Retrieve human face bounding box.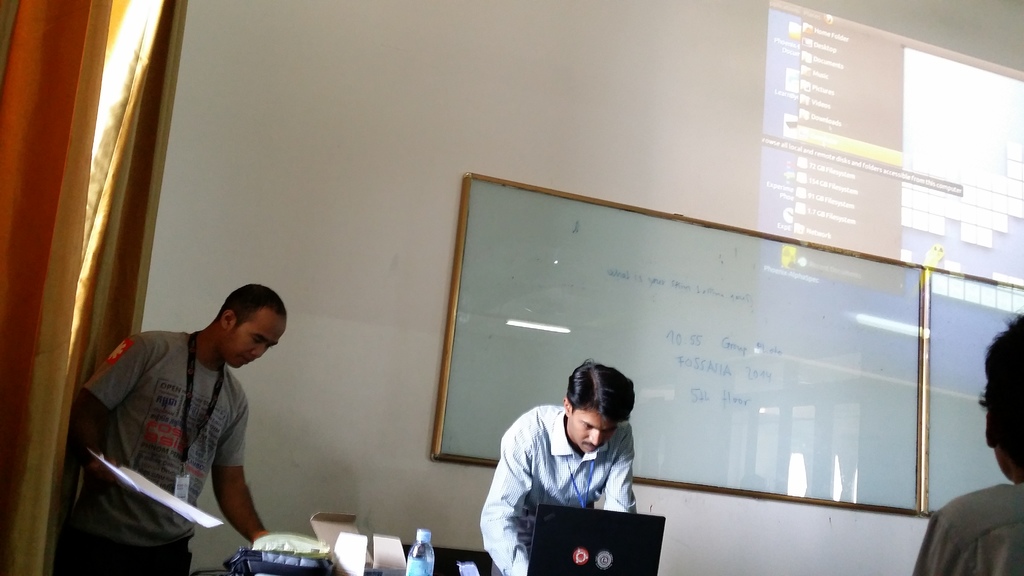
Bounding box: [x1=216, y1=303, x2=289, y2=371].
